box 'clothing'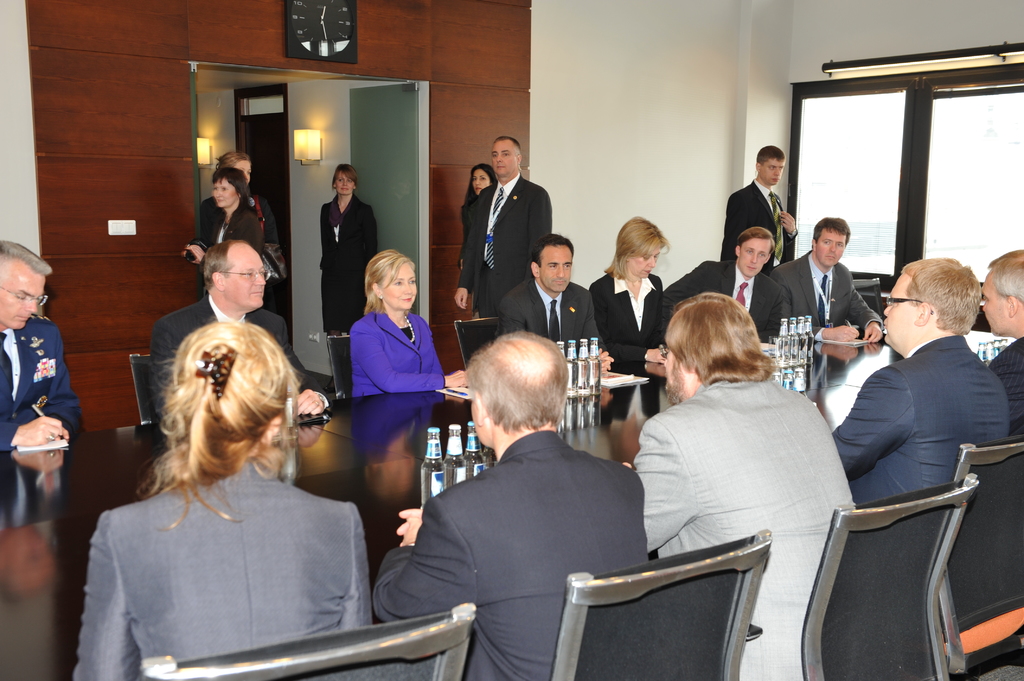
l=191, t=189, r=263, b=259
